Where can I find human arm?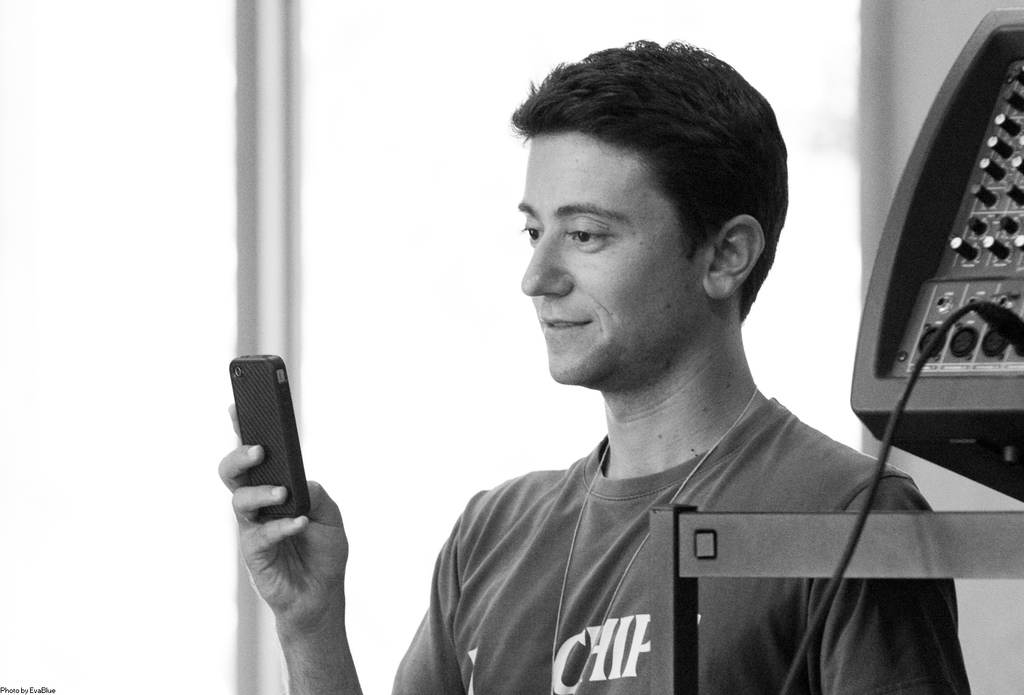
You can find it at 212,469,466,694.
